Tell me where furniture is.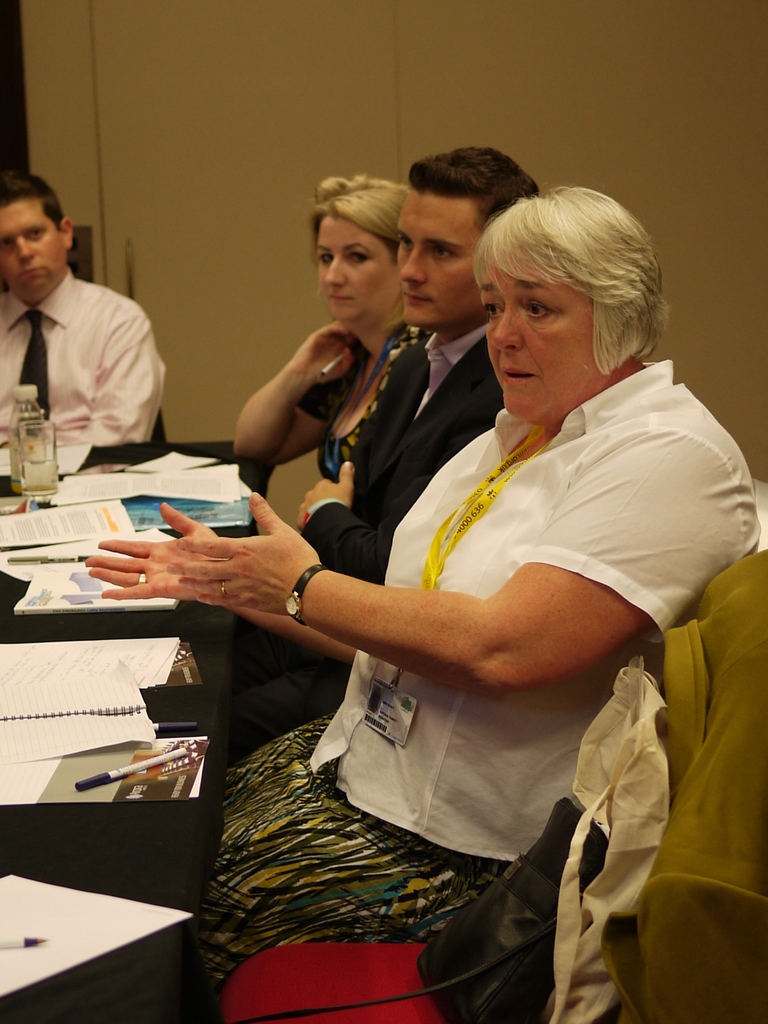
furniture is at pyautogui.locateOnScreen(152, 414, 166, 440).
